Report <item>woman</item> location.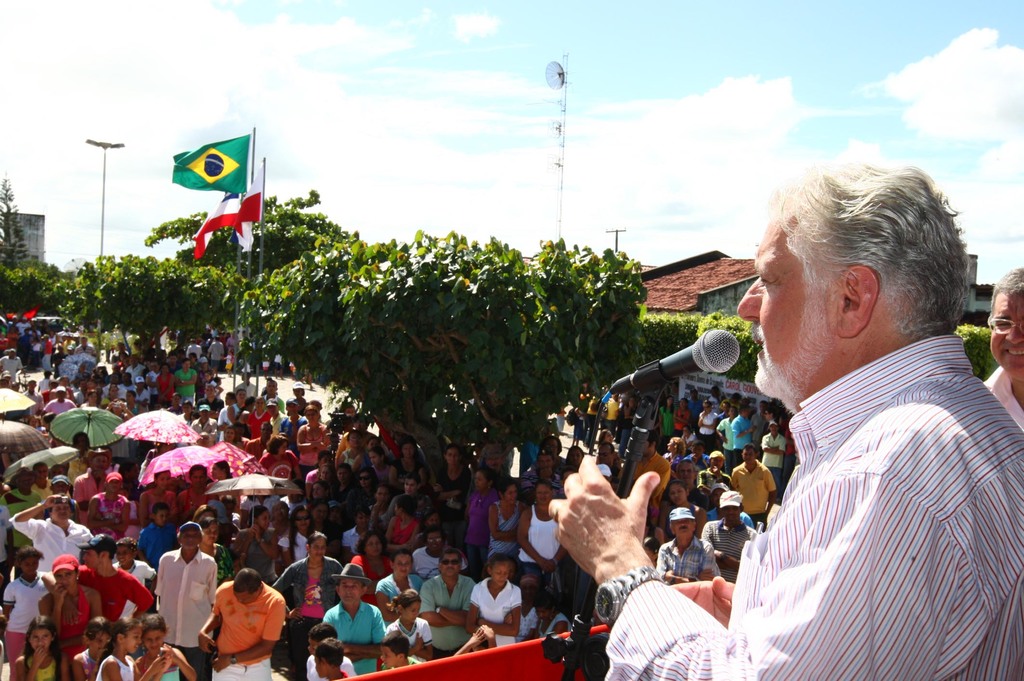
Report: bbox(366, 487, 396, 527).
